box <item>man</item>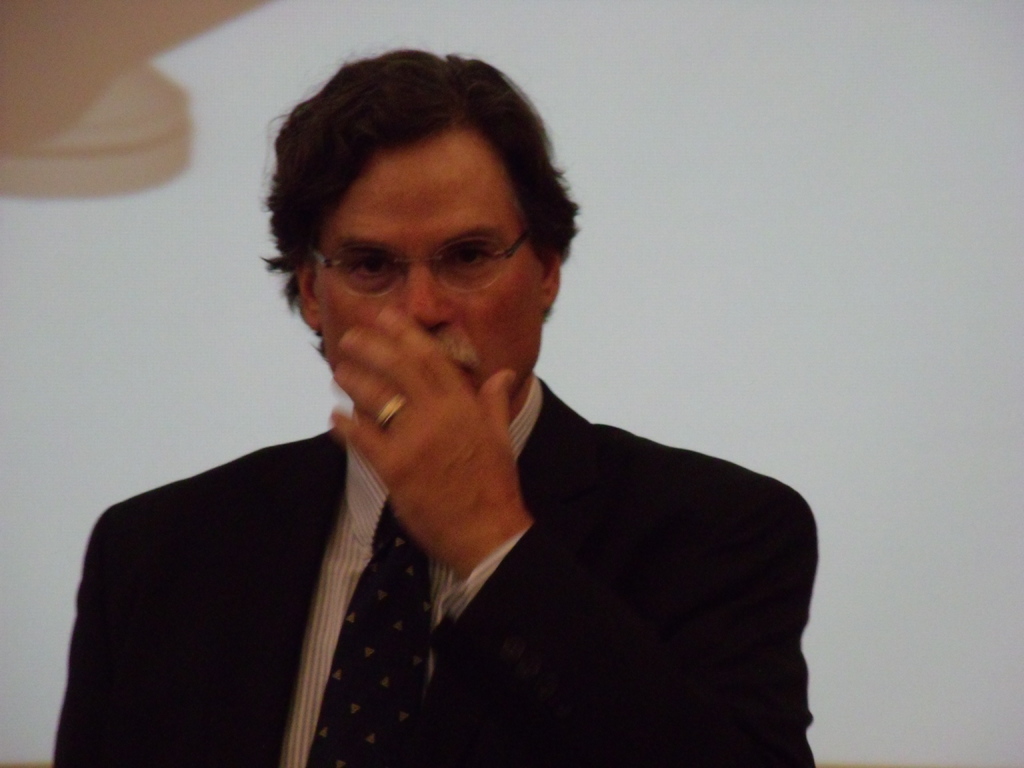
(left=76, top=83, right=833, bottom=753)
